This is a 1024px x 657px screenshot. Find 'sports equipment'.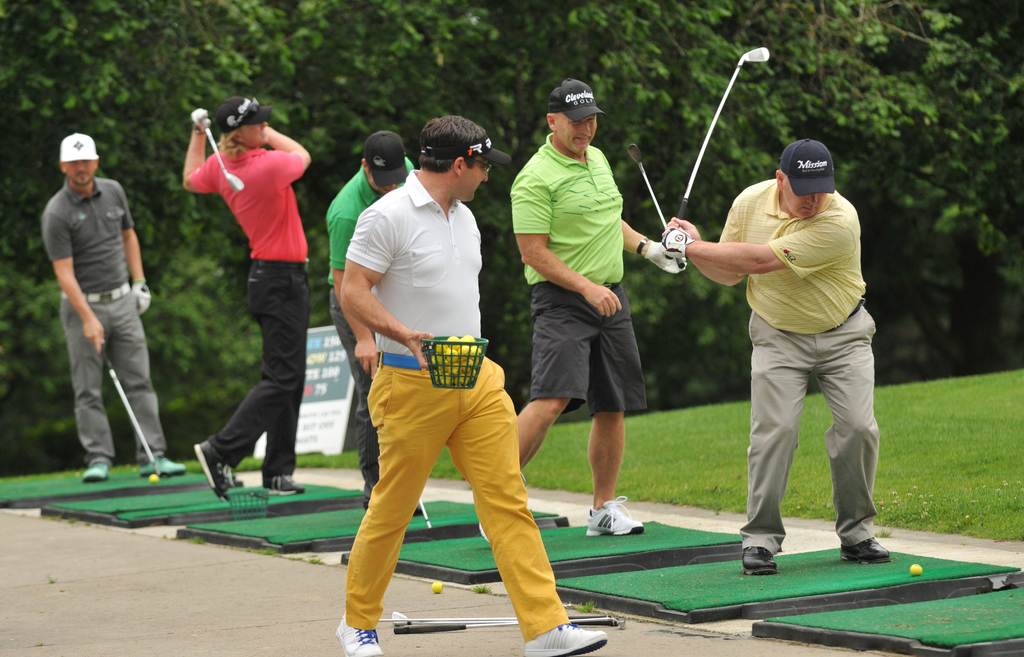
Bounding box: region(262, 463, 305, 500).
